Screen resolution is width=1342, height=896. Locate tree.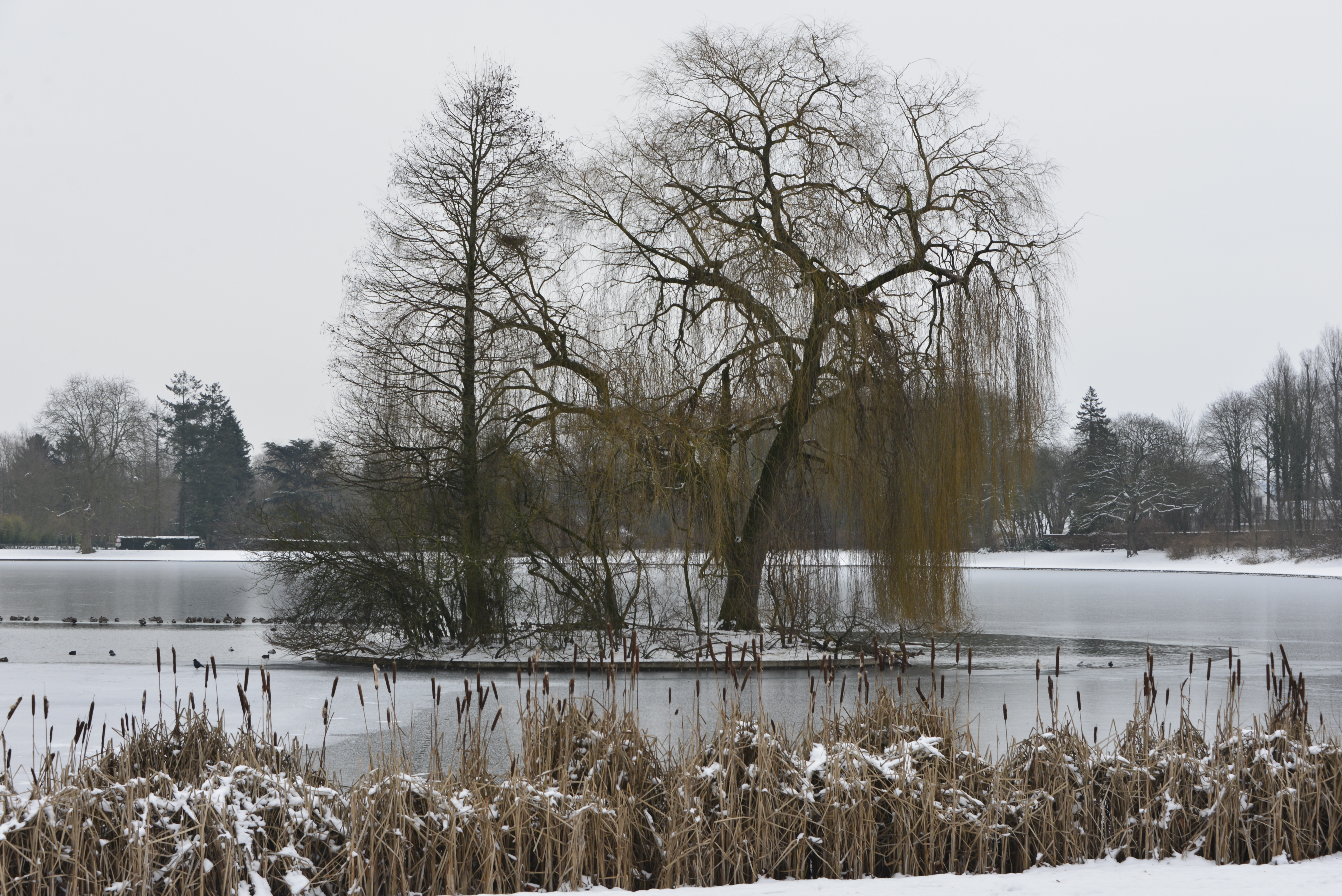
crop(0, 93, 12, 121).
